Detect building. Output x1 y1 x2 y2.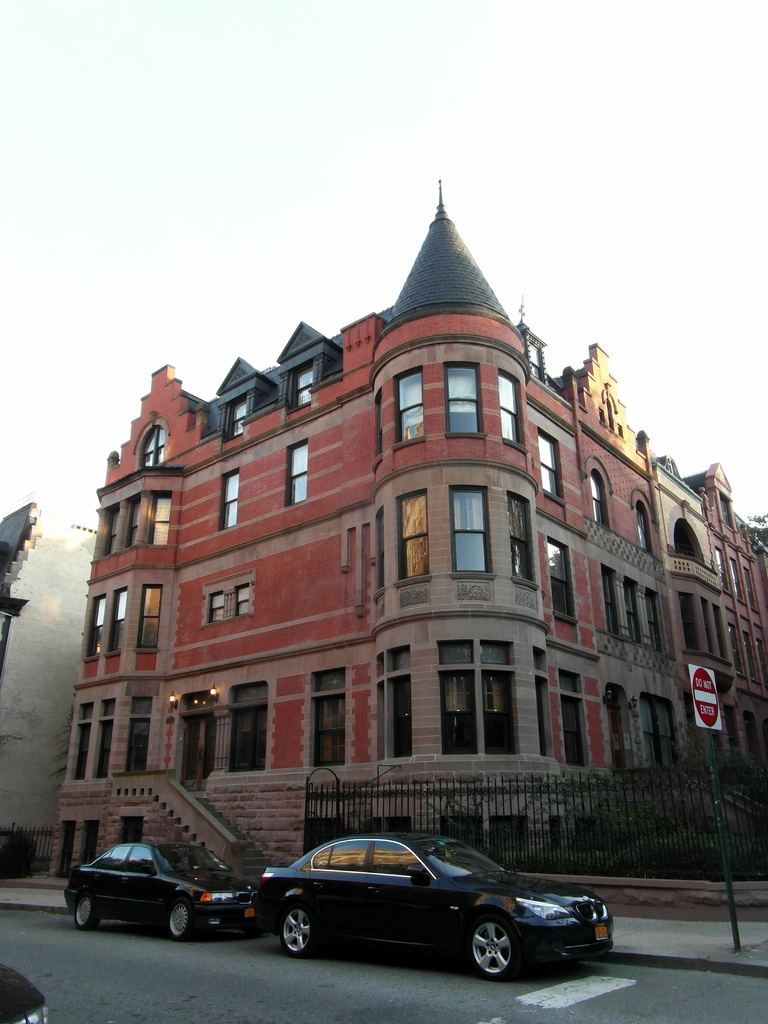
44 183 767 881.
